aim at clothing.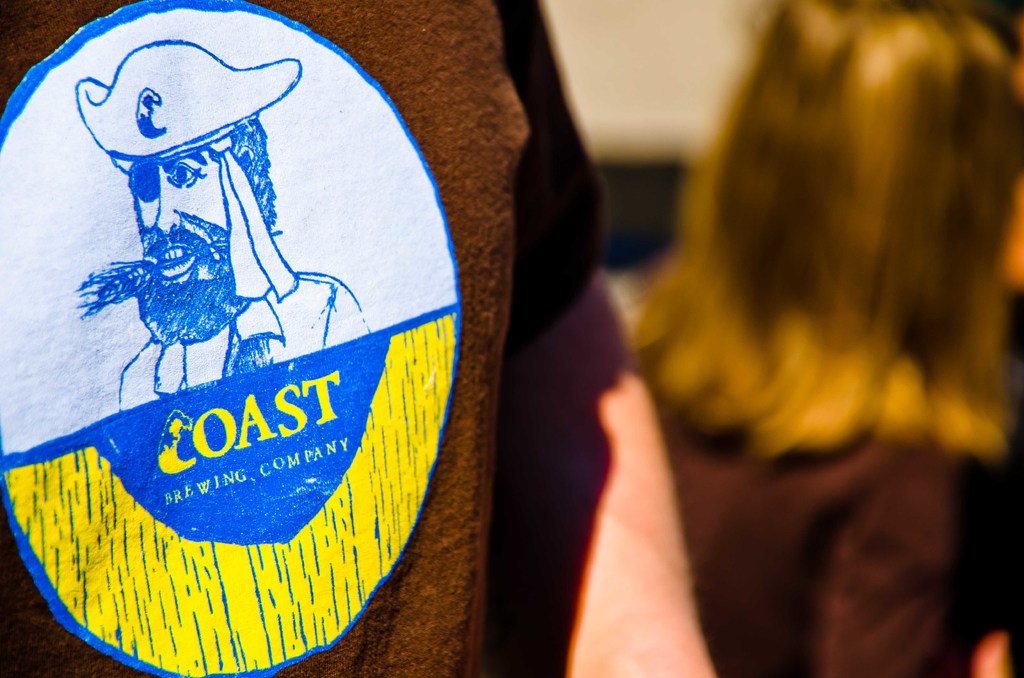
Aimed at [left=120, top=265, right=371, bottom=417].
